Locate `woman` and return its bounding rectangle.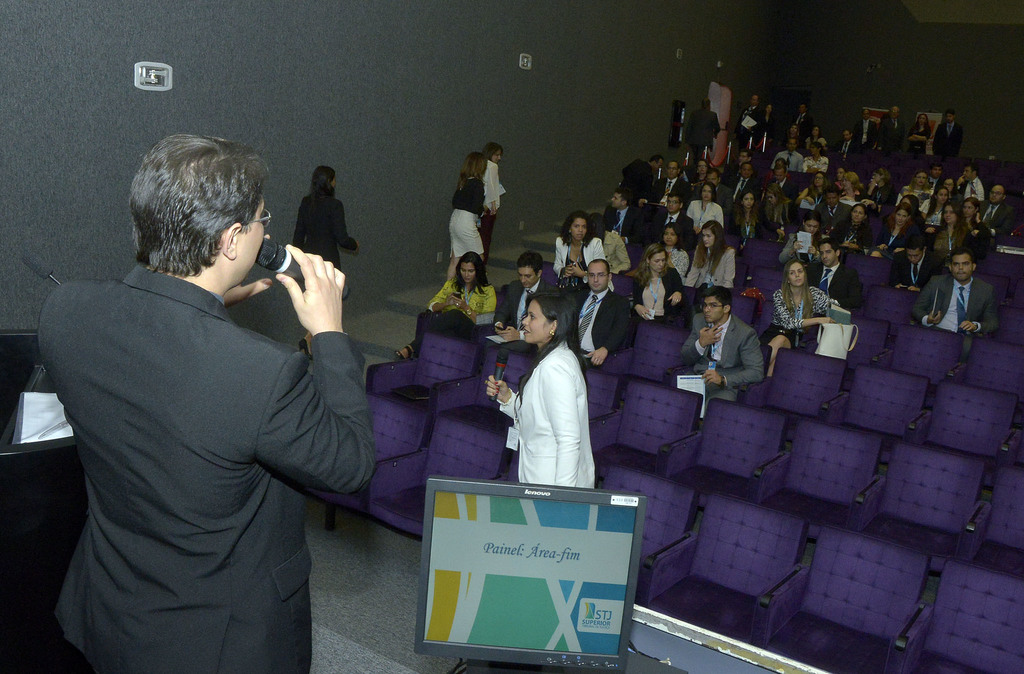
bbox=(28, 135, 383, 673).
